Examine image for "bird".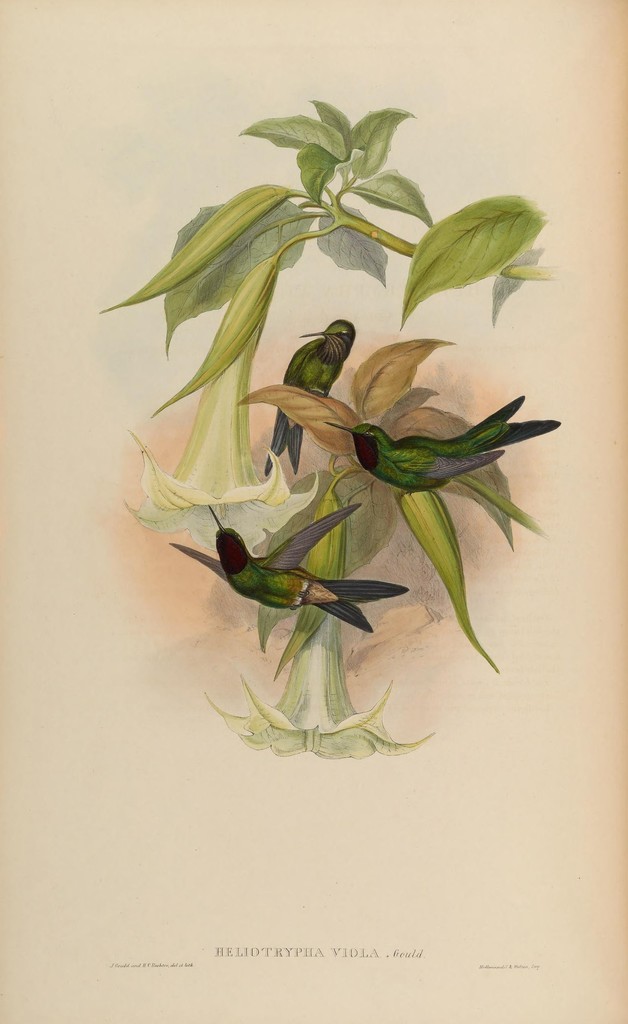
Examination result: (255, 320, 361, 474).
